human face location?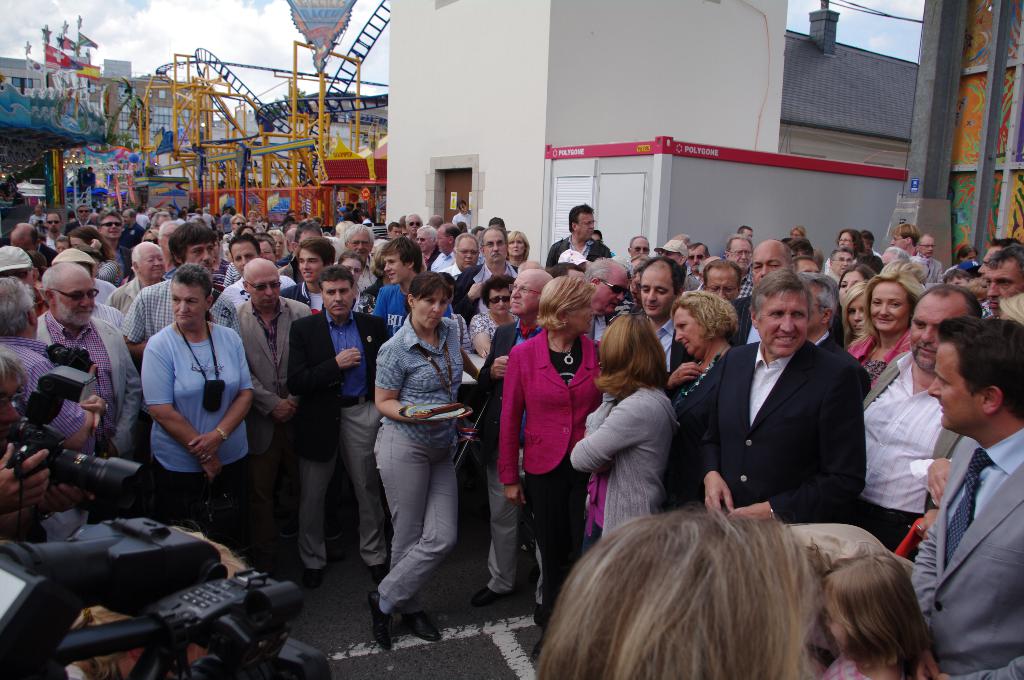
x1=874, y1=283, x2=915, y2=331
